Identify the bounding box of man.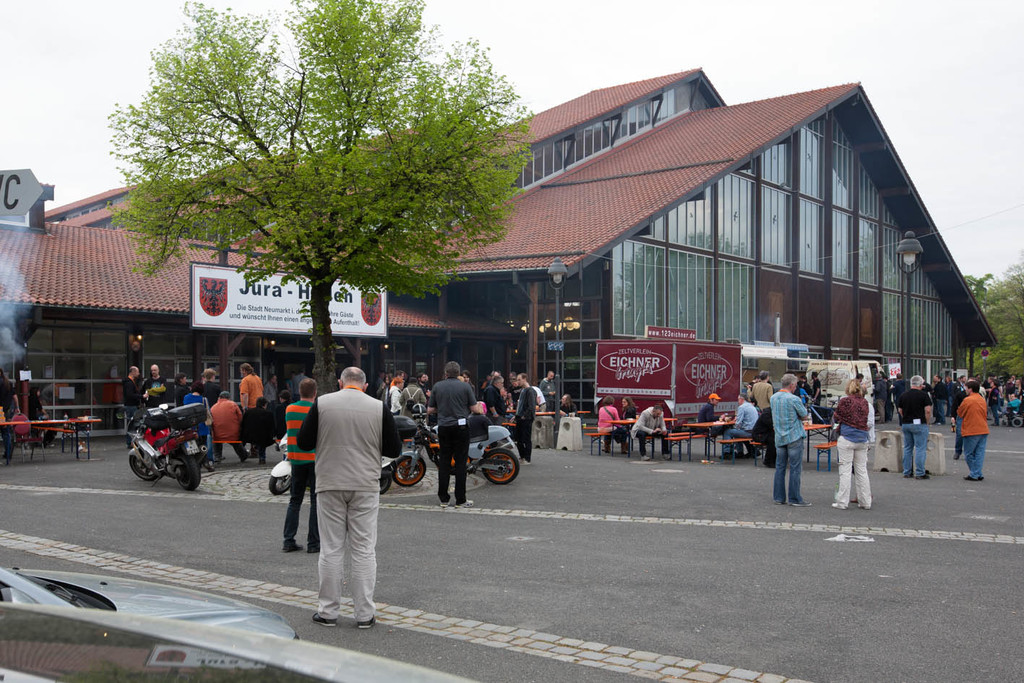
box=[427, 361, 480, 509].
